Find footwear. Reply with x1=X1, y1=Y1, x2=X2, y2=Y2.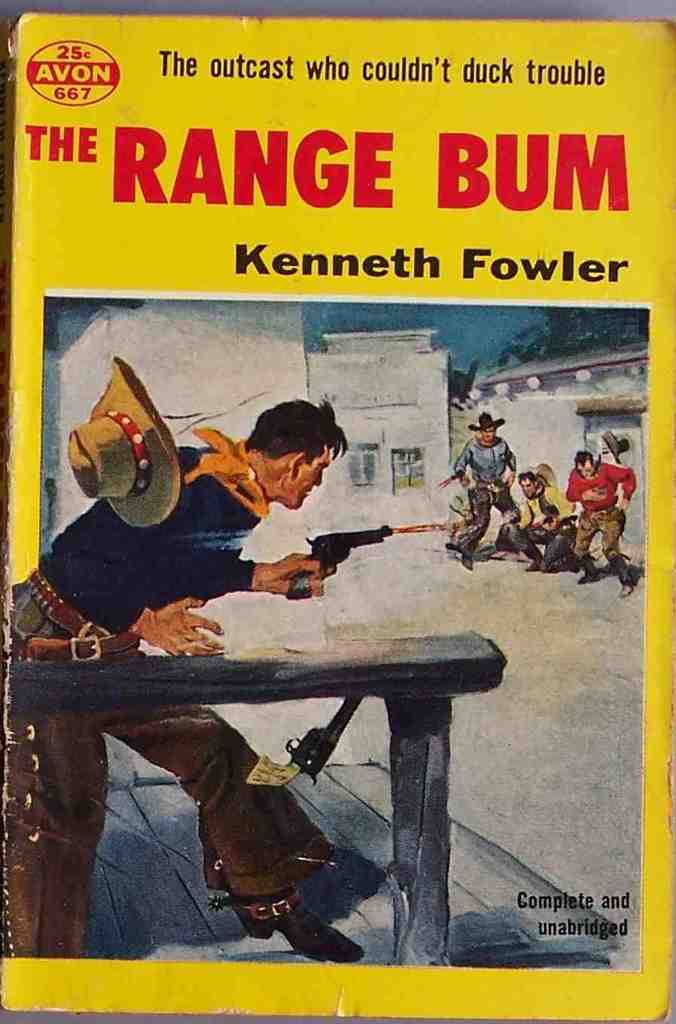
x1=525, y1=547, x2=541, y2=571.
